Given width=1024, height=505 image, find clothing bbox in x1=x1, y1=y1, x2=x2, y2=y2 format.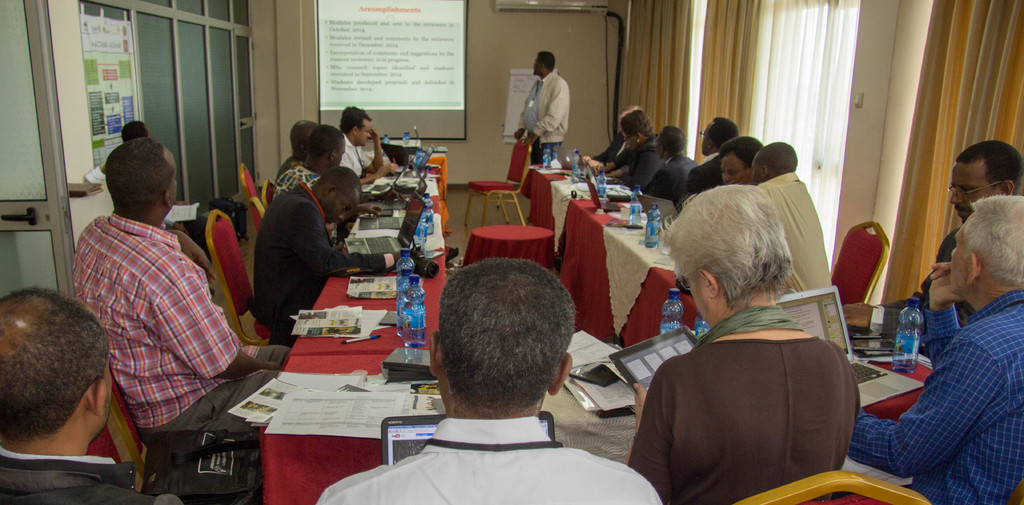
x1=763, y1=164, x2=829, y2=301.
